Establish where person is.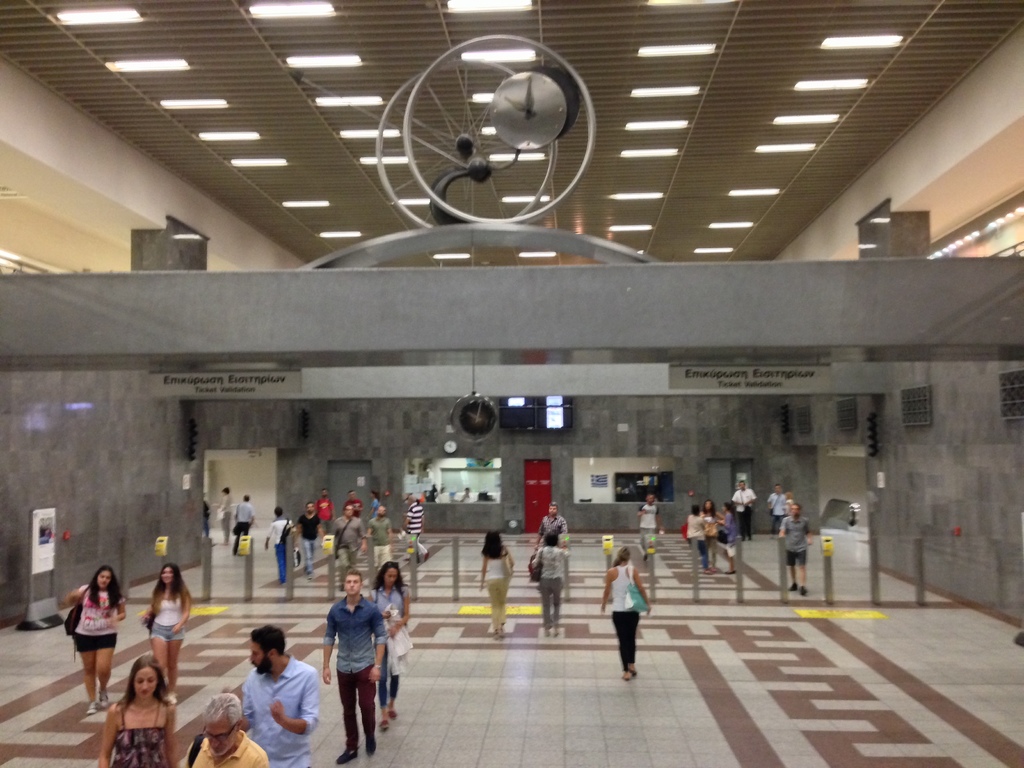
Established at x1=227, y1=494, x2=250, y2=554.
